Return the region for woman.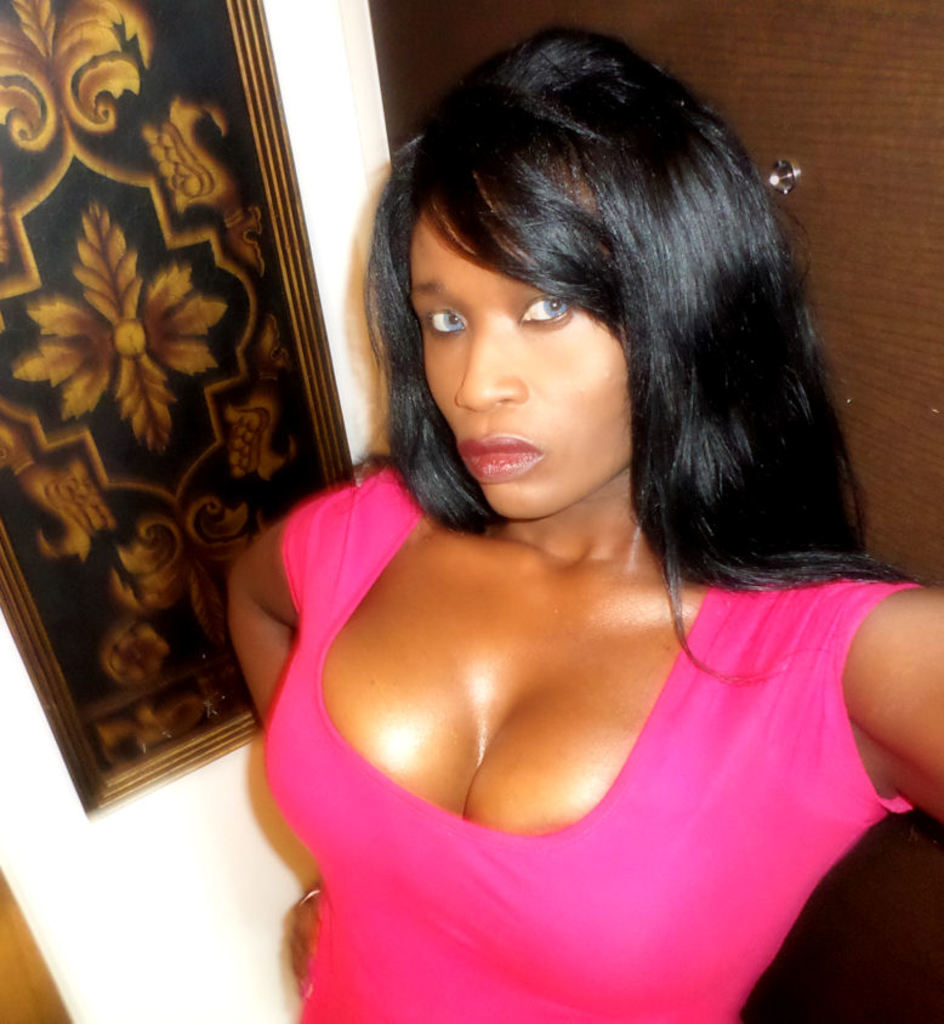
(left=226, top=30, right=943, bottom=1023).
